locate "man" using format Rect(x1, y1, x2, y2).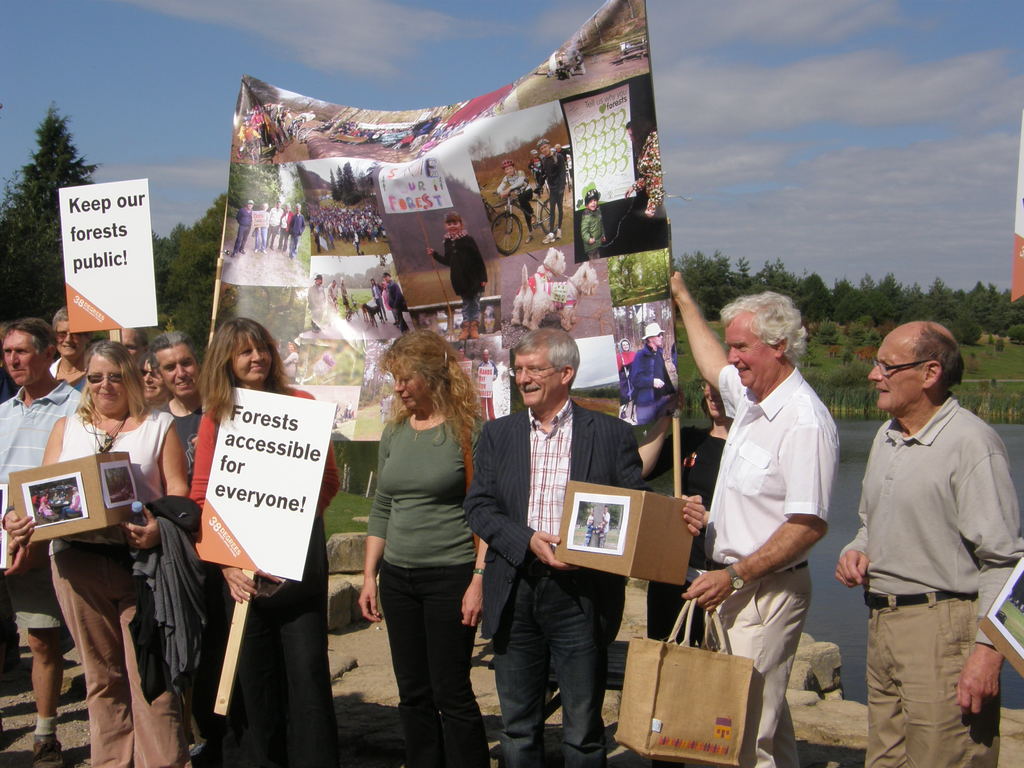
Rect(476, 348, 499, 426).
